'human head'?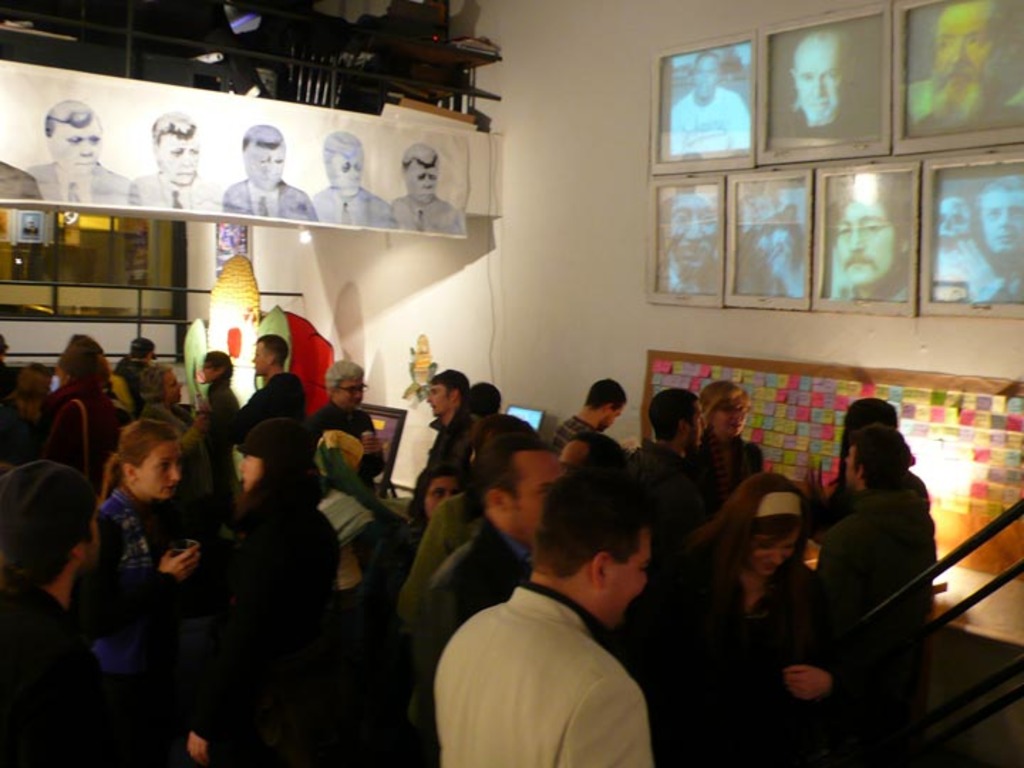
l=842, t=397, r=900, b=435
